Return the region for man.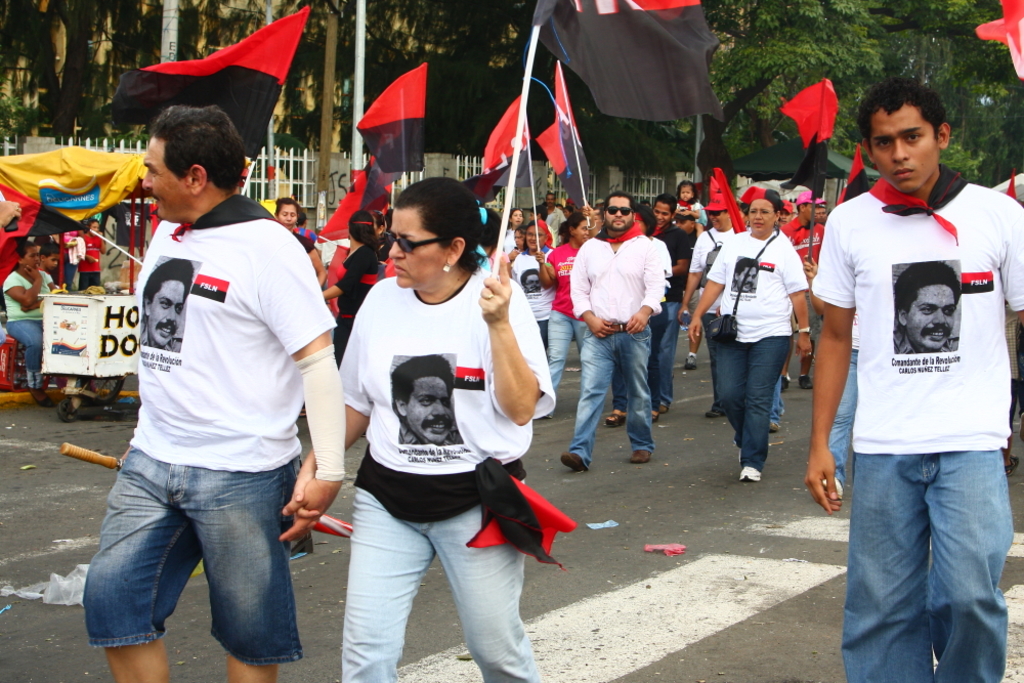
(left=389, top=353, right=461, bottom=444).
